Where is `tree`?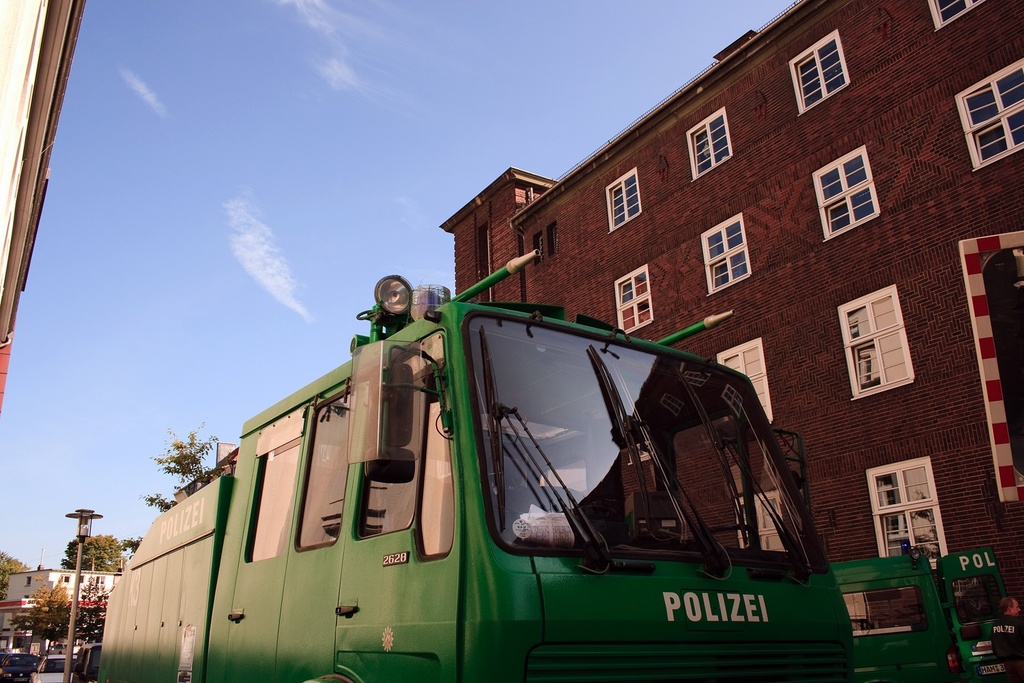
(11,575,108,650).
